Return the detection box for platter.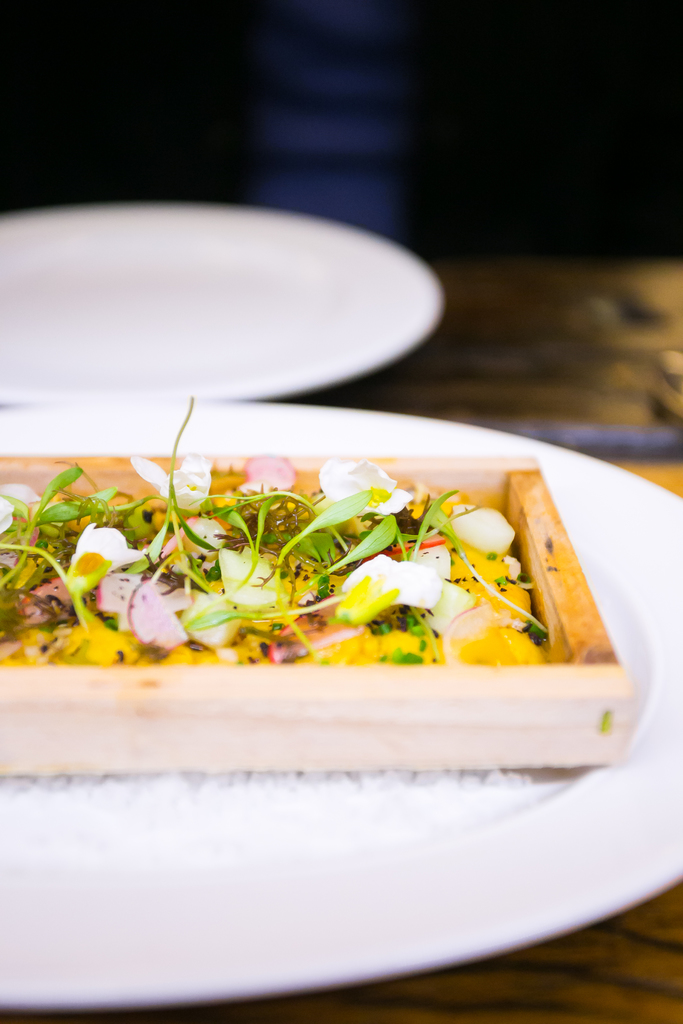
(left=0, top=408, right=682, bottom=1012).
